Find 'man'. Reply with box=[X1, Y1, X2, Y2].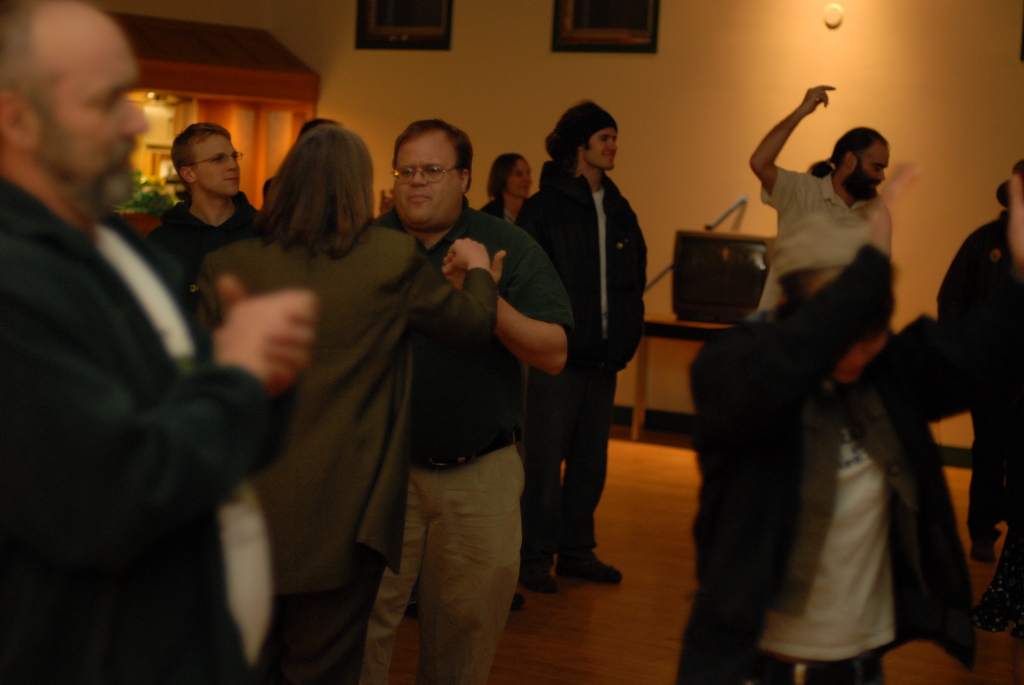
box=[0, 0, 319, 684].
